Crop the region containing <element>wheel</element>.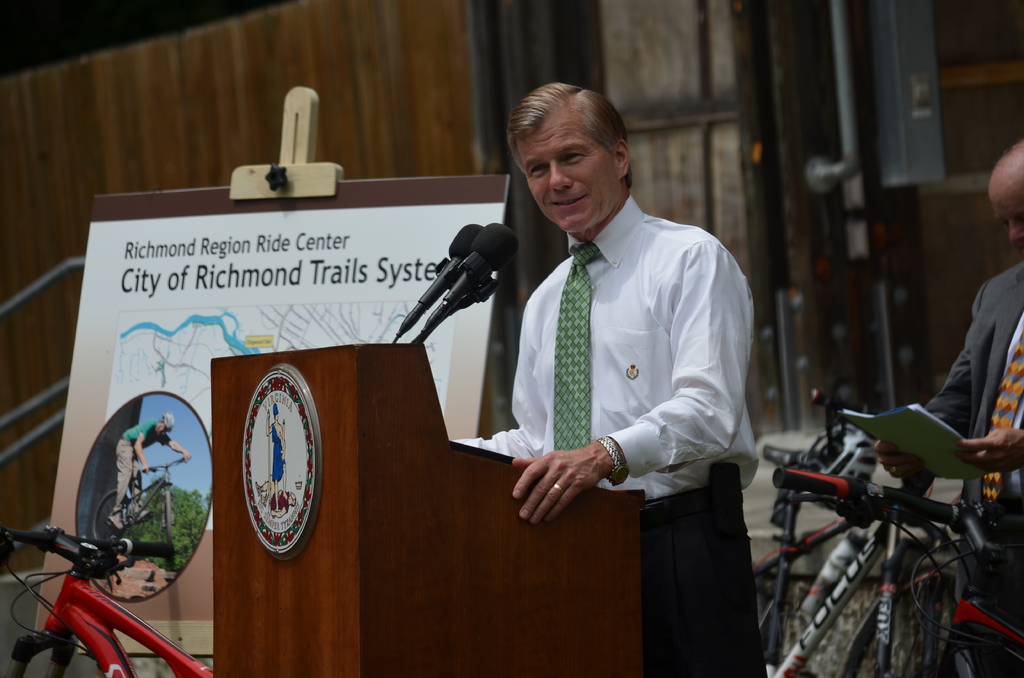
Crop region: bbox(752, 562, 785, 677).
